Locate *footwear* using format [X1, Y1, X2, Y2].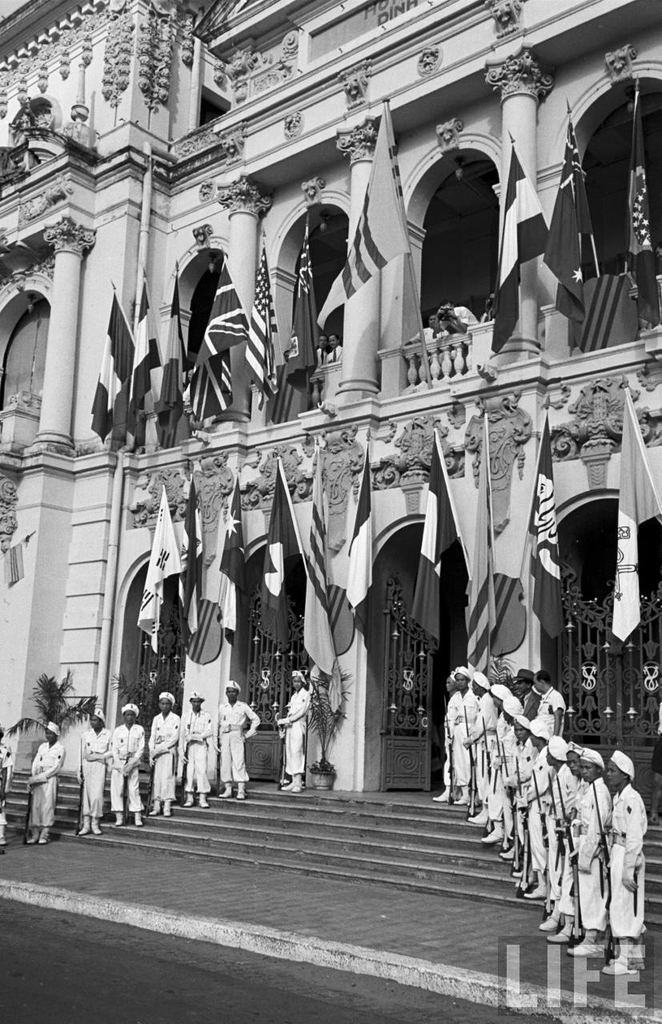
[451, 785, 473, 806].
